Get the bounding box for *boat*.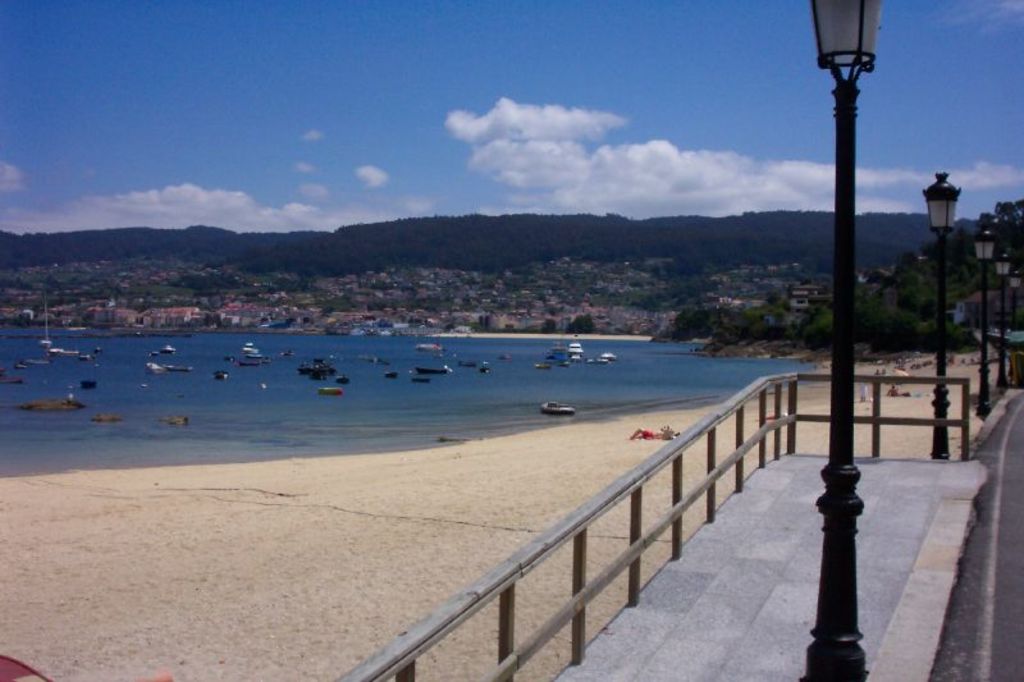
bbox(481, 363, 494, 374).
